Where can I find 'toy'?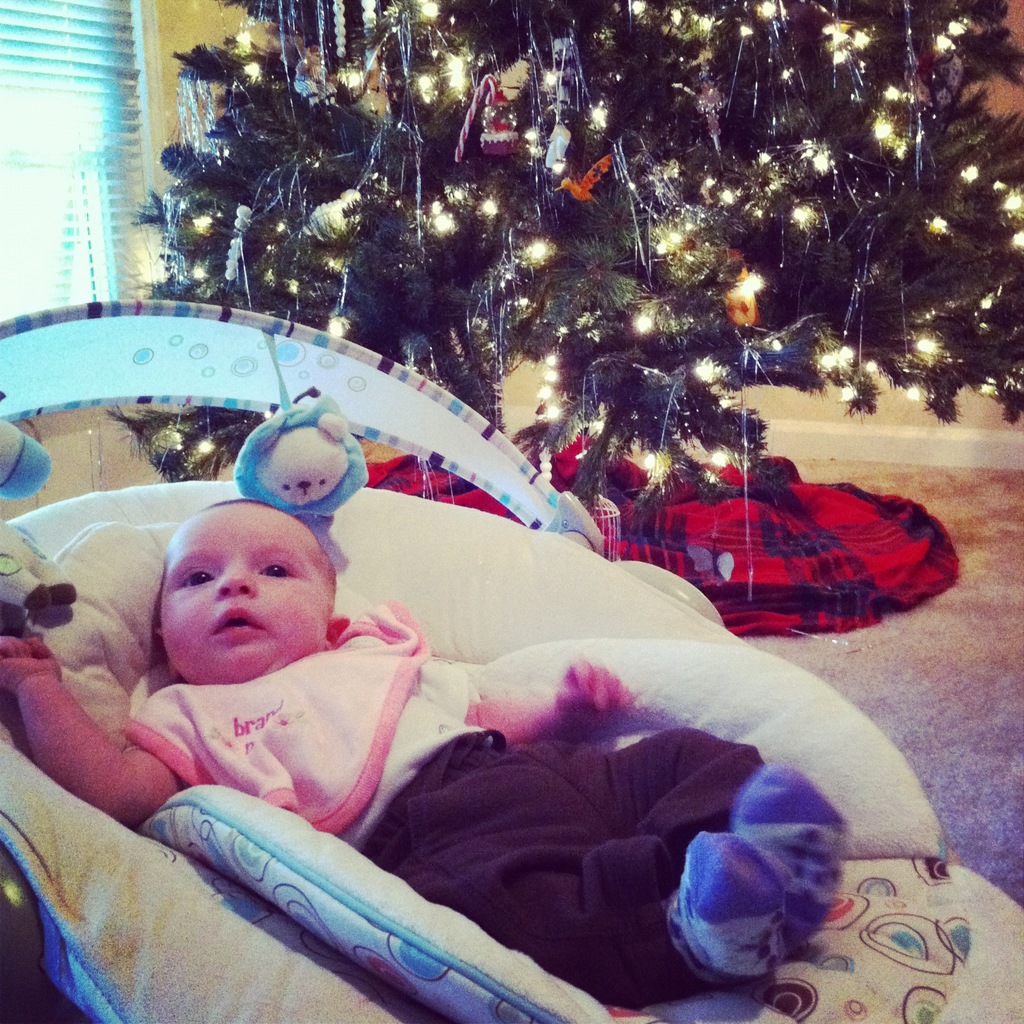
You can find it at <region>722, 261, 760, 330</region>.
